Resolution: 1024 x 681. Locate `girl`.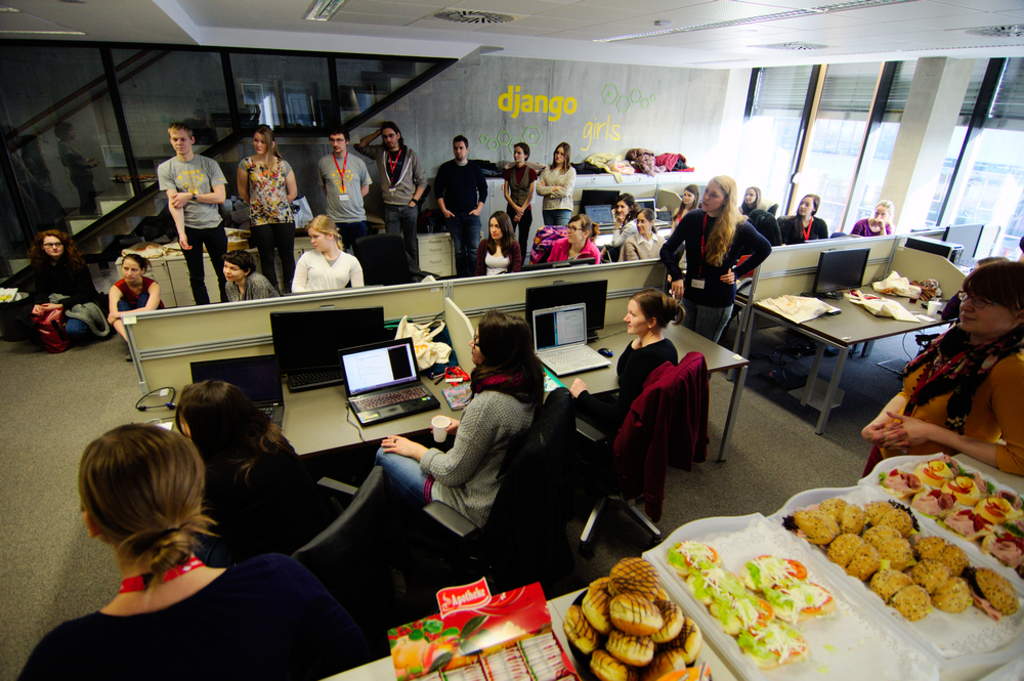
18, 422, 370, 680.
